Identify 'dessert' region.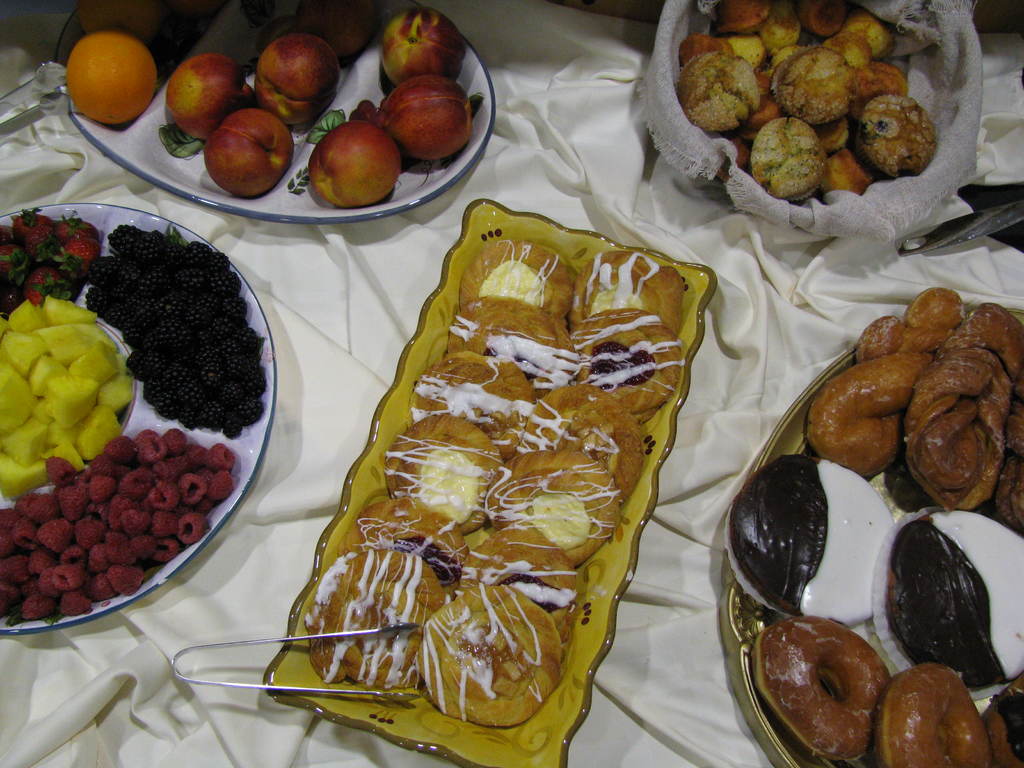
Region: <bbox>0, 213, 88, 298</bbox>.
